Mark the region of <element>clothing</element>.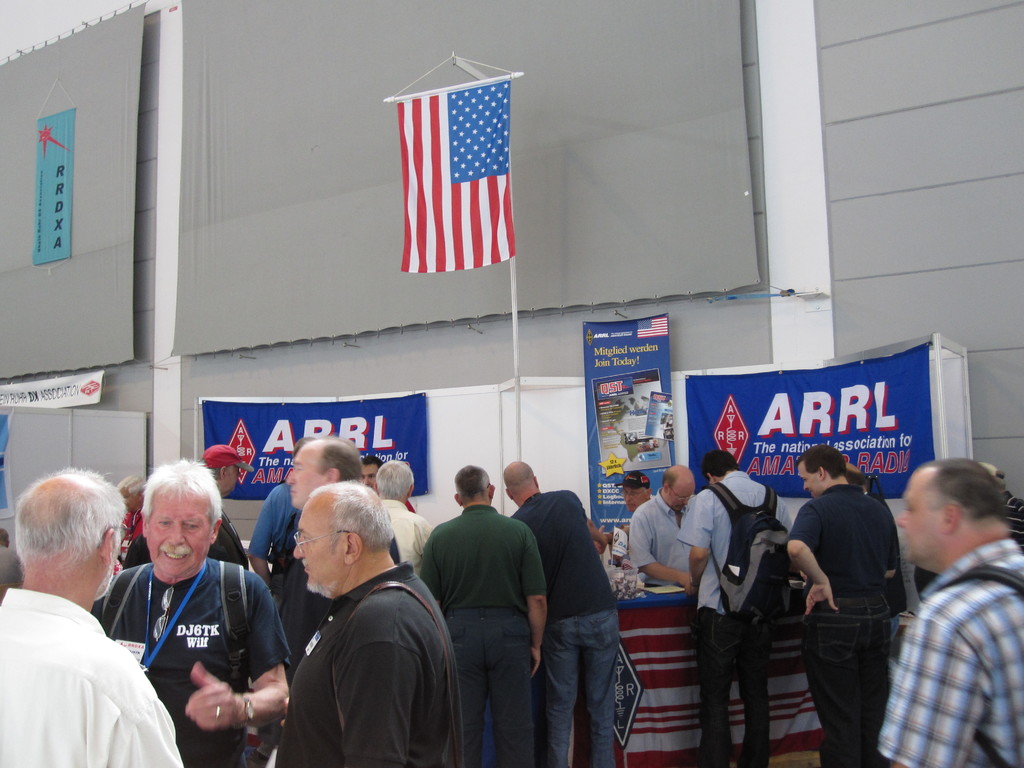
Region: {"left": 92, "top": 556, "right": 289, "bottom": 767}.
